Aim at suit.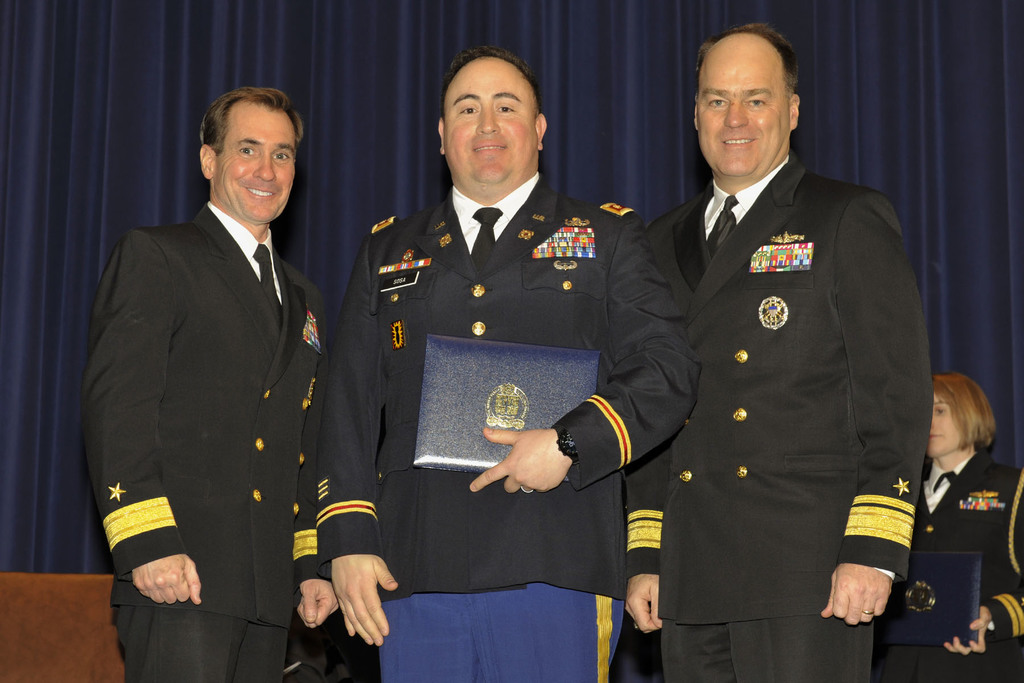
Aimed at [left=883, top=450, right=1023, bottom=682].
